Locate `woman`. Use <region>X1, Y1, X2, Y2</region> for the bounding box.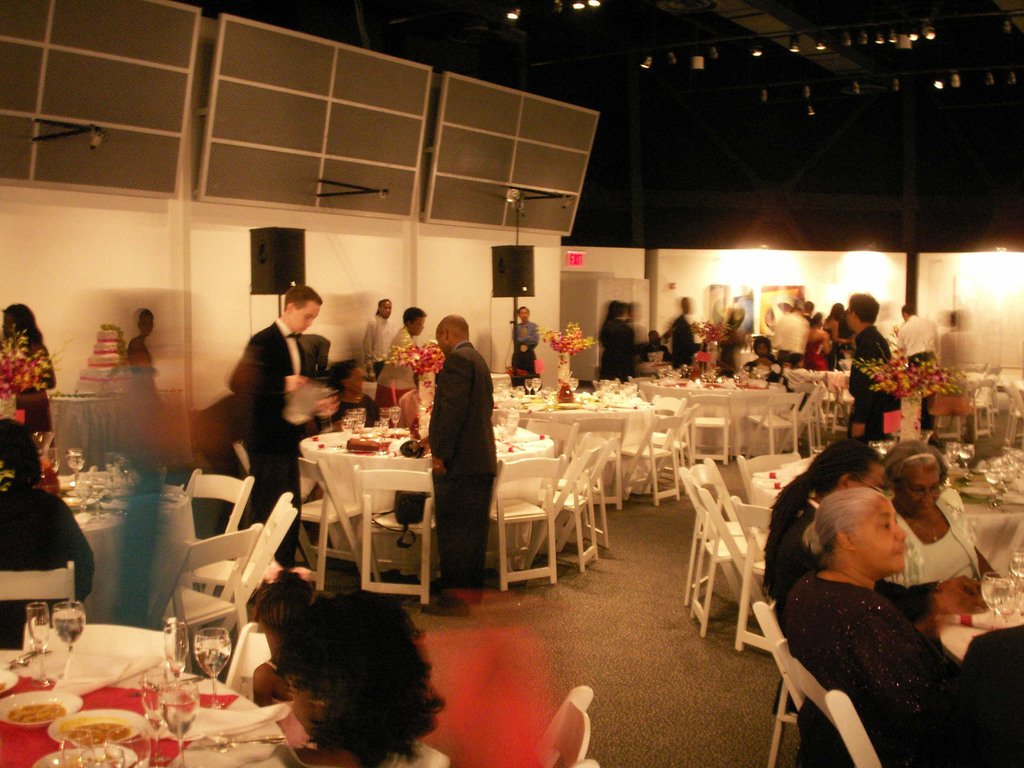
<region>316, 362, 382, 430</region>.
